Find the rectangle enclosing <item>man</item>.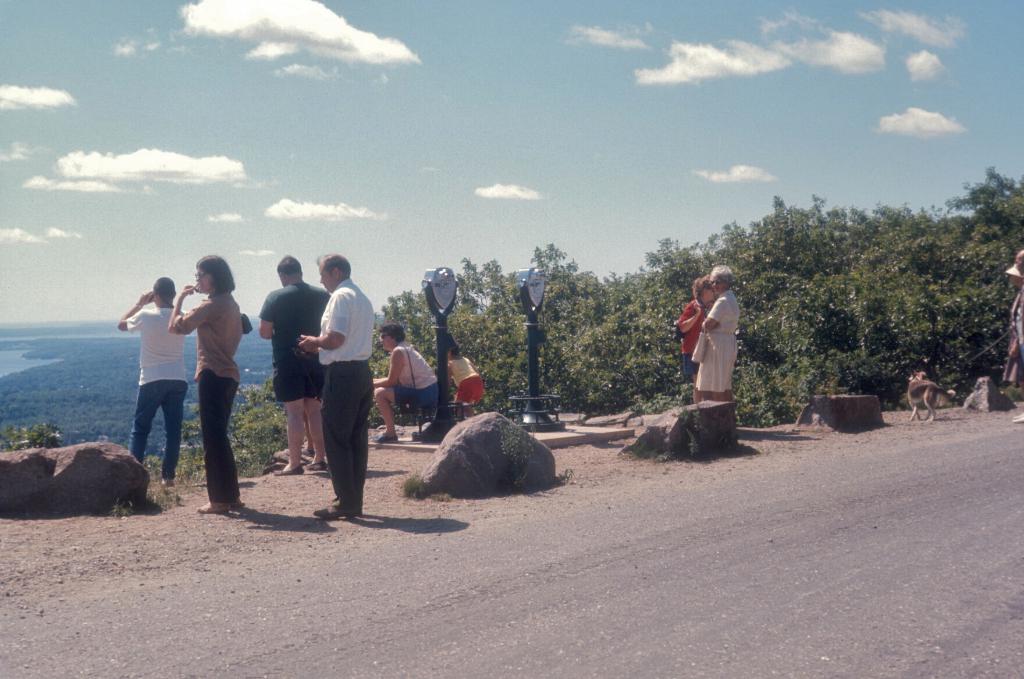
detection(118, 272, 191, 486).
